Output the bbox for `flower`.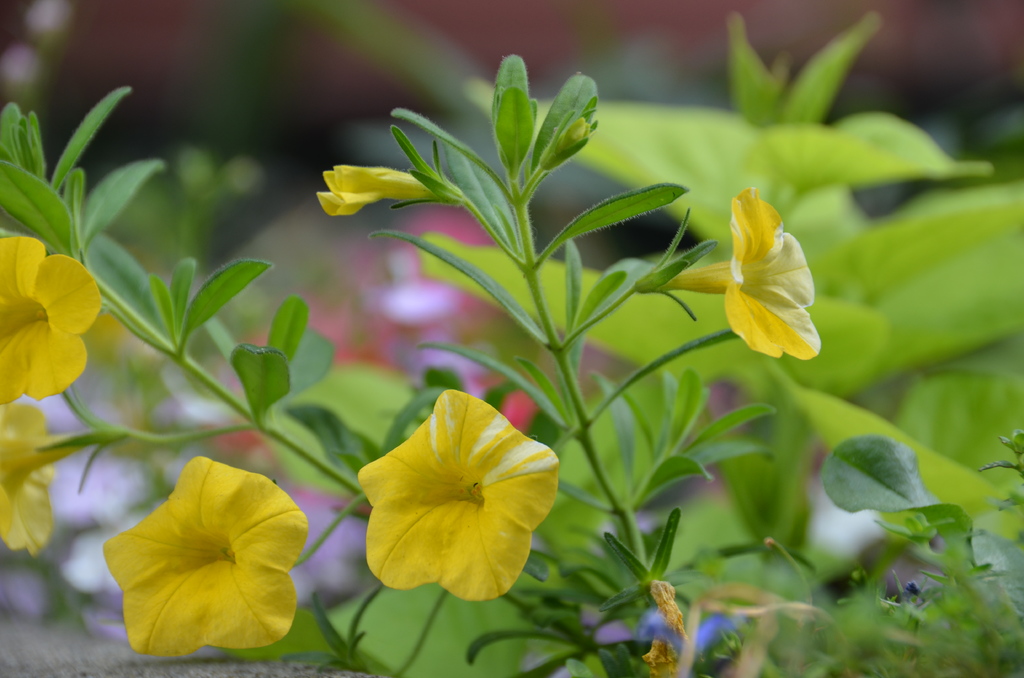
box(0, 397, 78, 553).
